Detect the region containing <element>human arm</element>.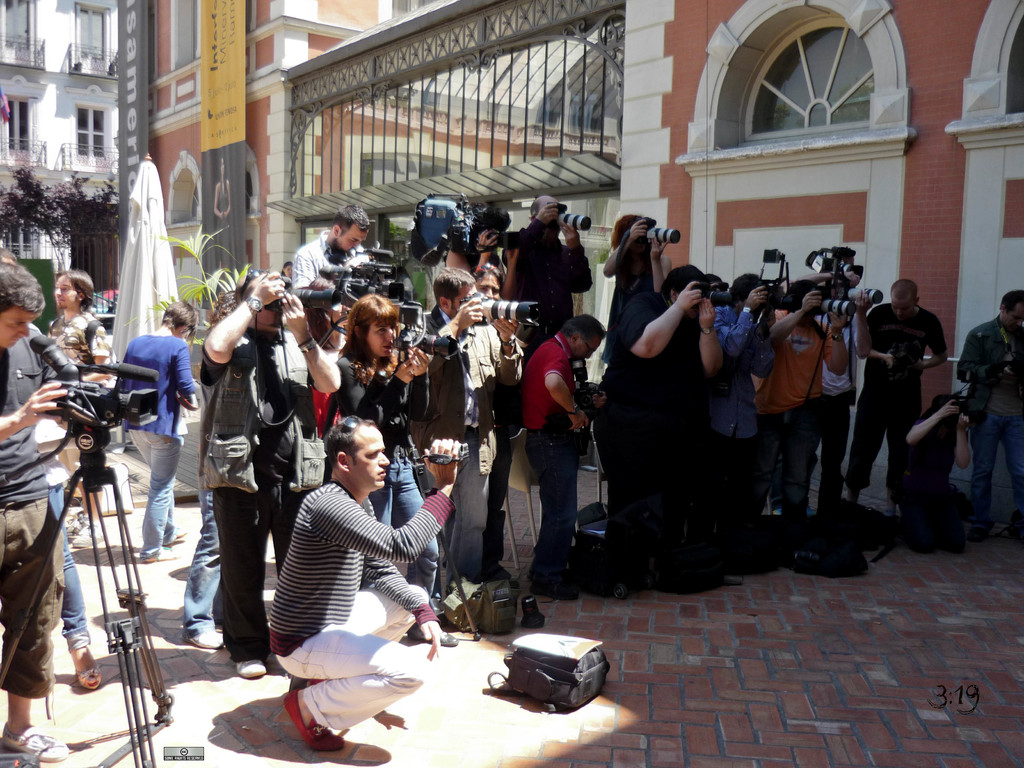
188 267 285 385.
